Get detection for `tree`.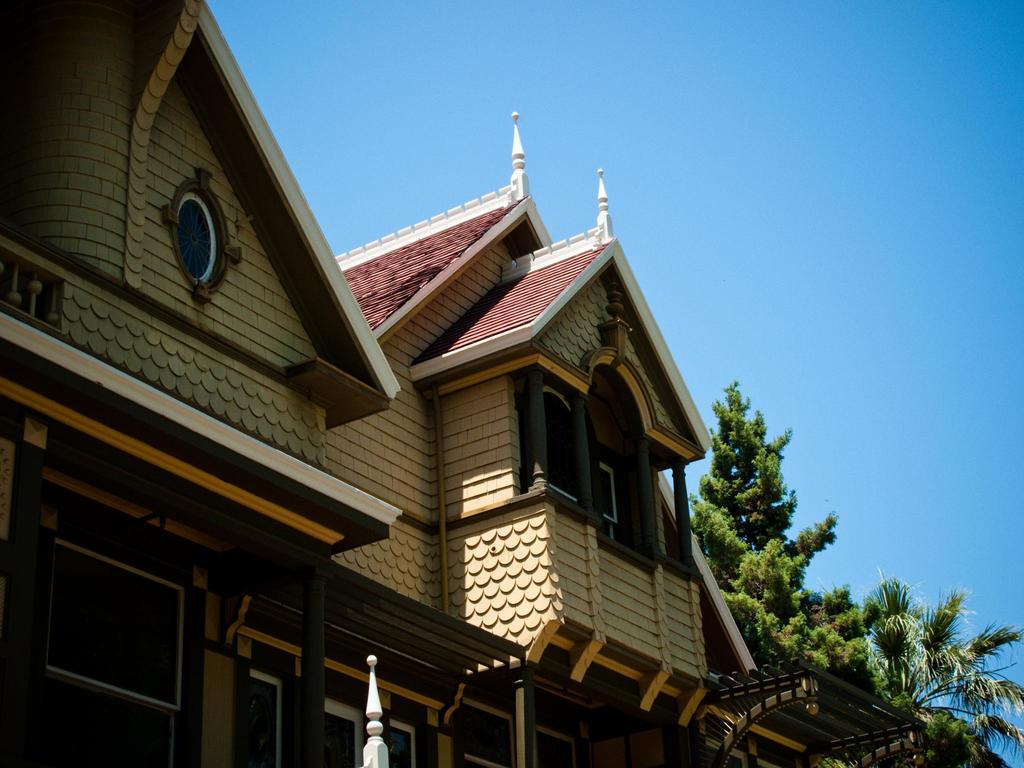
Detection: region(815, 564, 1023, 767).
